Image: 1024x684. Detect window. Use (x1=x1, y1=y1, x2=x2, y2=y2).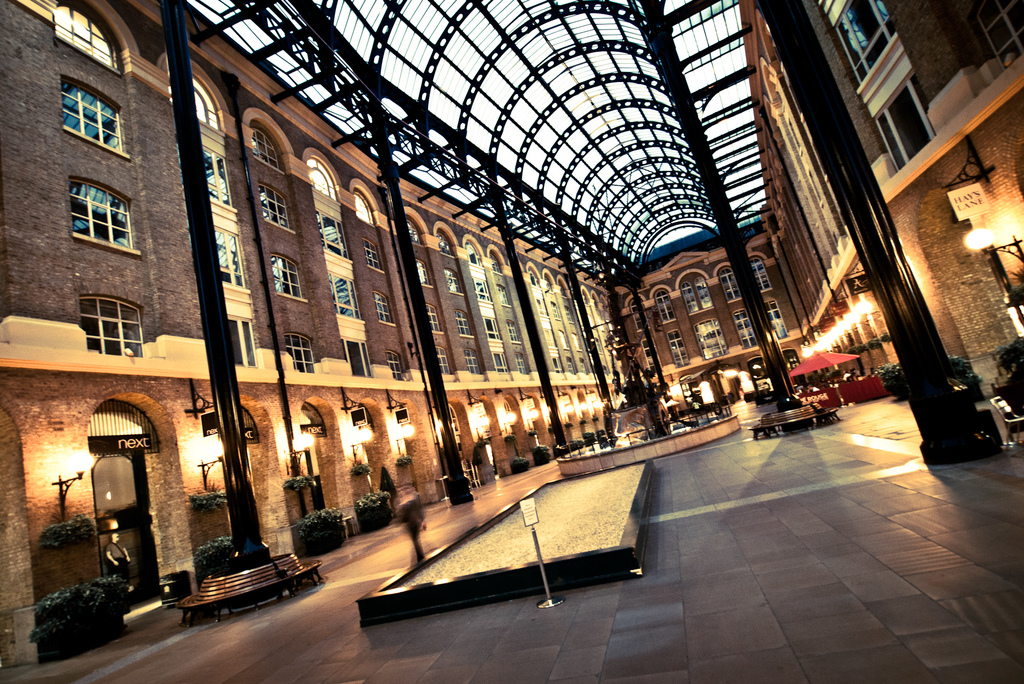
(x1=61, y1=77, x2=125, y2=158).
